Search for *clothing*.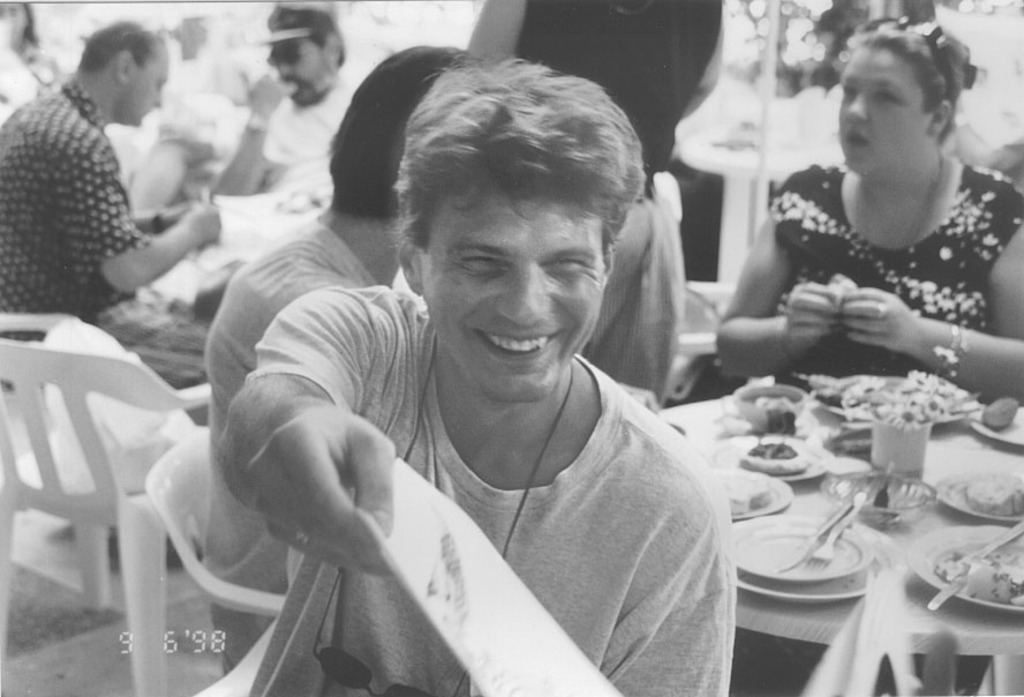
Found at [x1=773, y1=164, x2=1023, y2=362].
